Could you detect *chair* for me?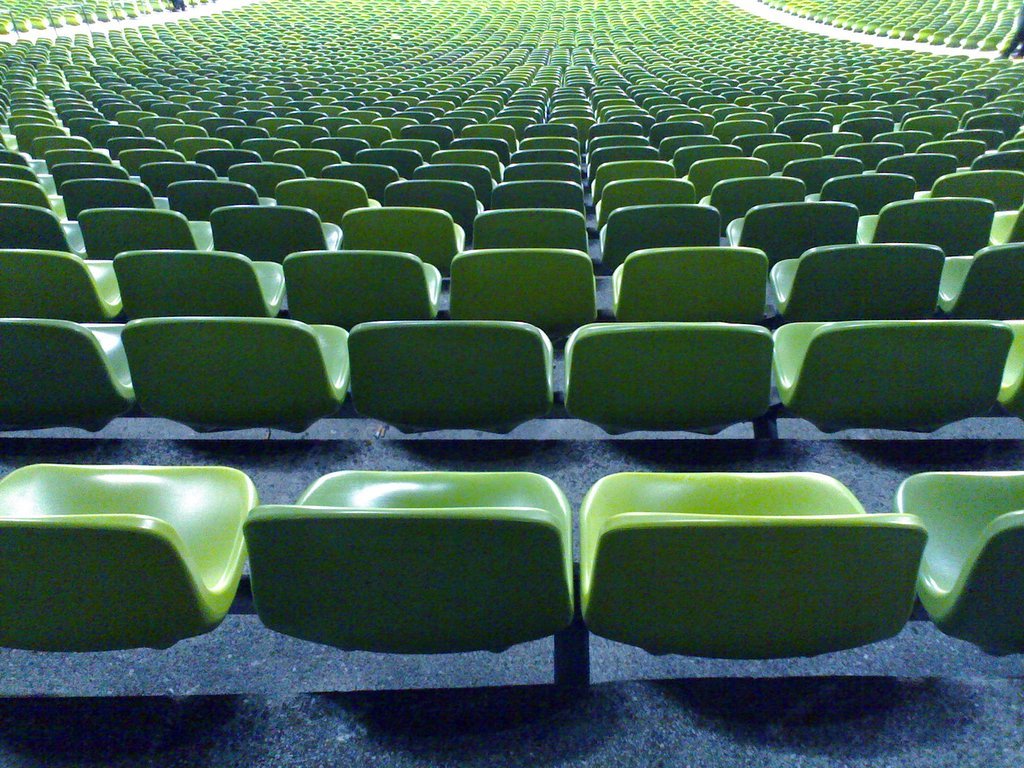
Detection result: bbox=(837, 140, 904, 177).
